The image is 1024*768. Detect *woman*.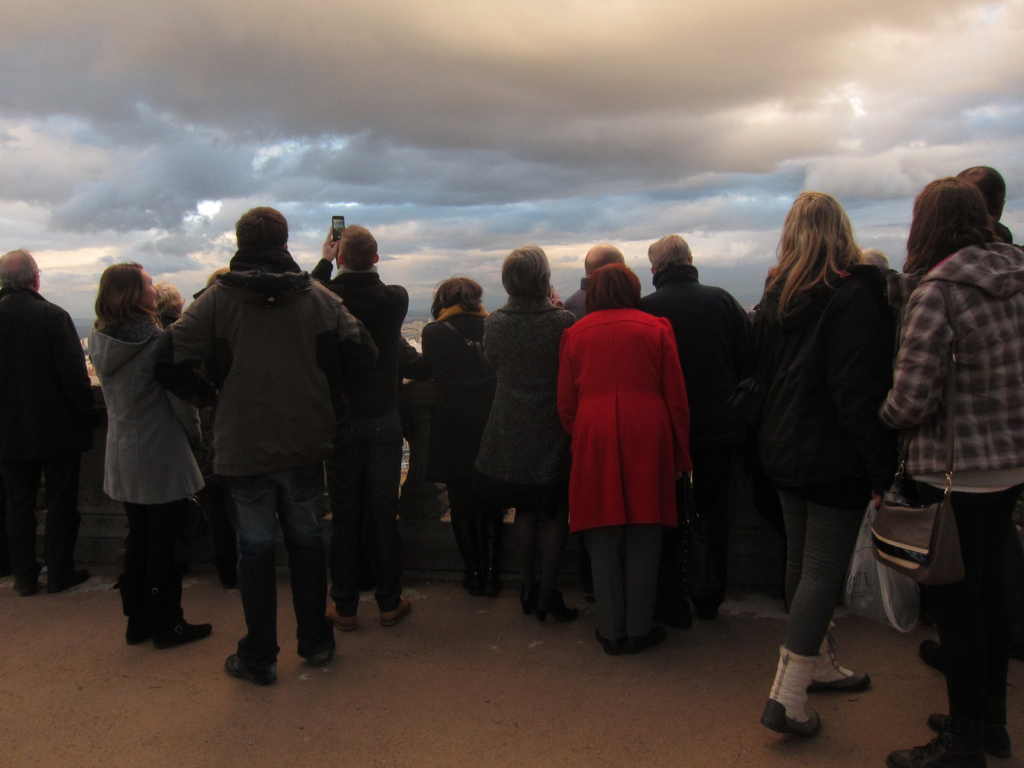
Detection: x1=419, y1=280, x2=497, y2=606.
